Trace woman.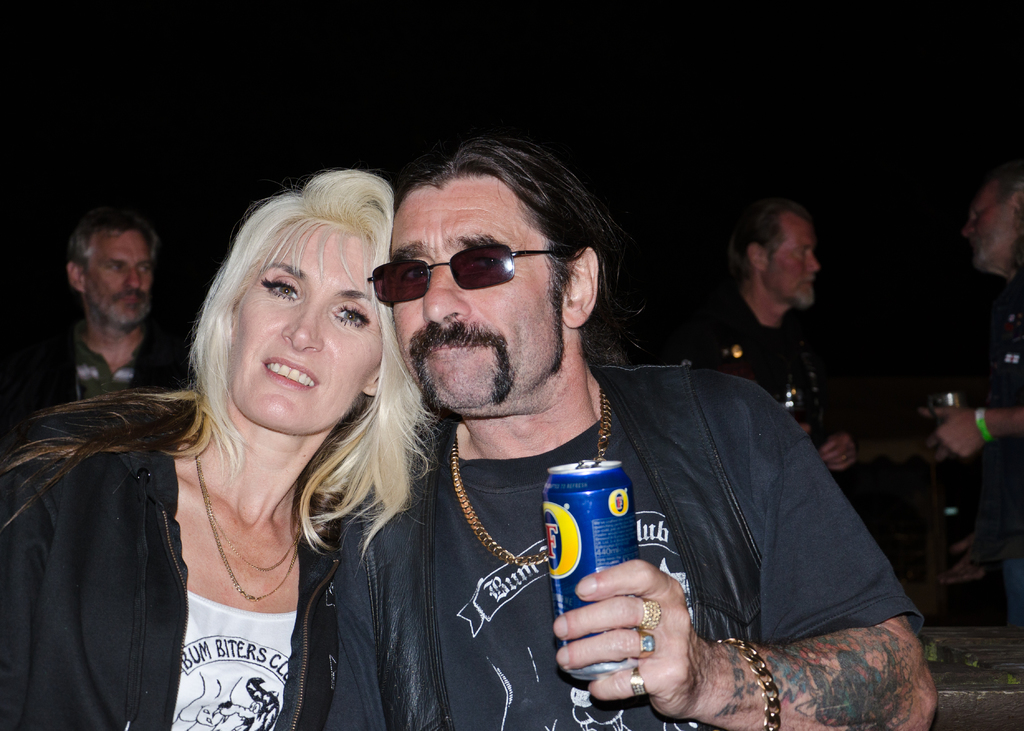
Traced to {"x1": 51, "y1": 180, "x2": 445, "y2": 727}.
